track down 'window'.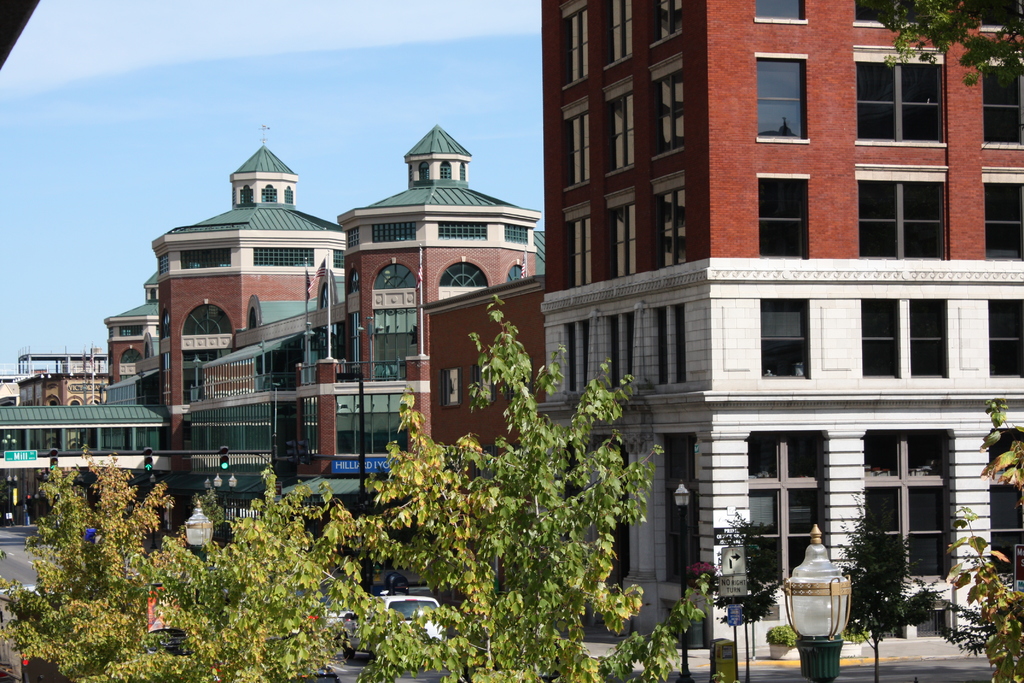
Tracked to <bbox>656, 307, 671, 383</bbox>.
